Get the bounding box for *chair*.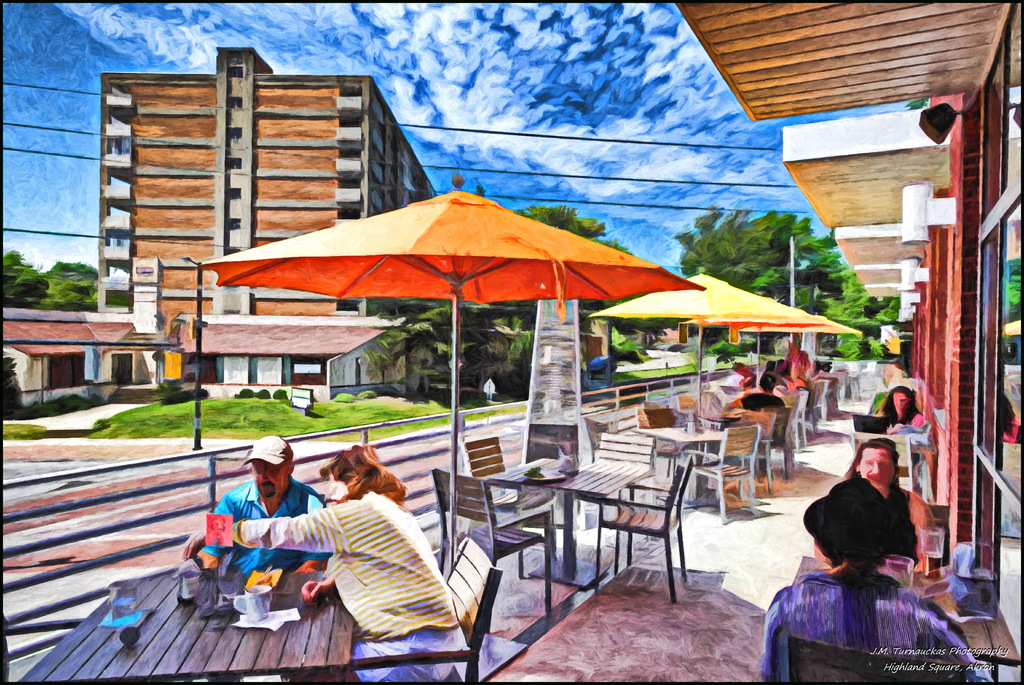
<region>462, 435, 558, 578</region>.
